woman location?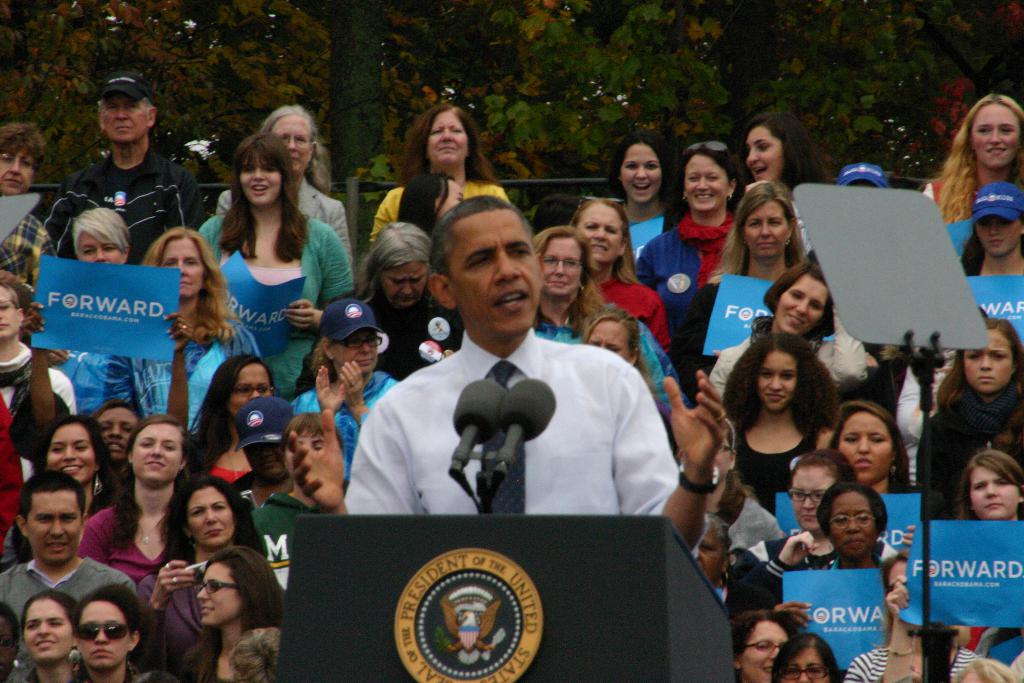
729 441 892 620
